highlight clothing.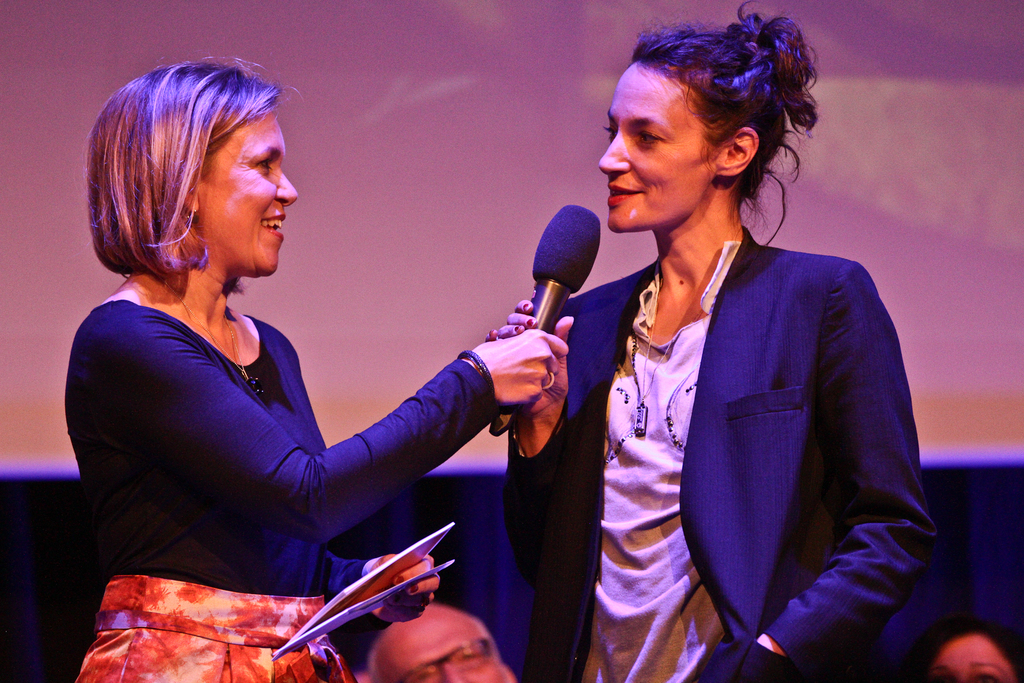
Highlighted region: [left=65, top=311, right=493, bottom=682].
